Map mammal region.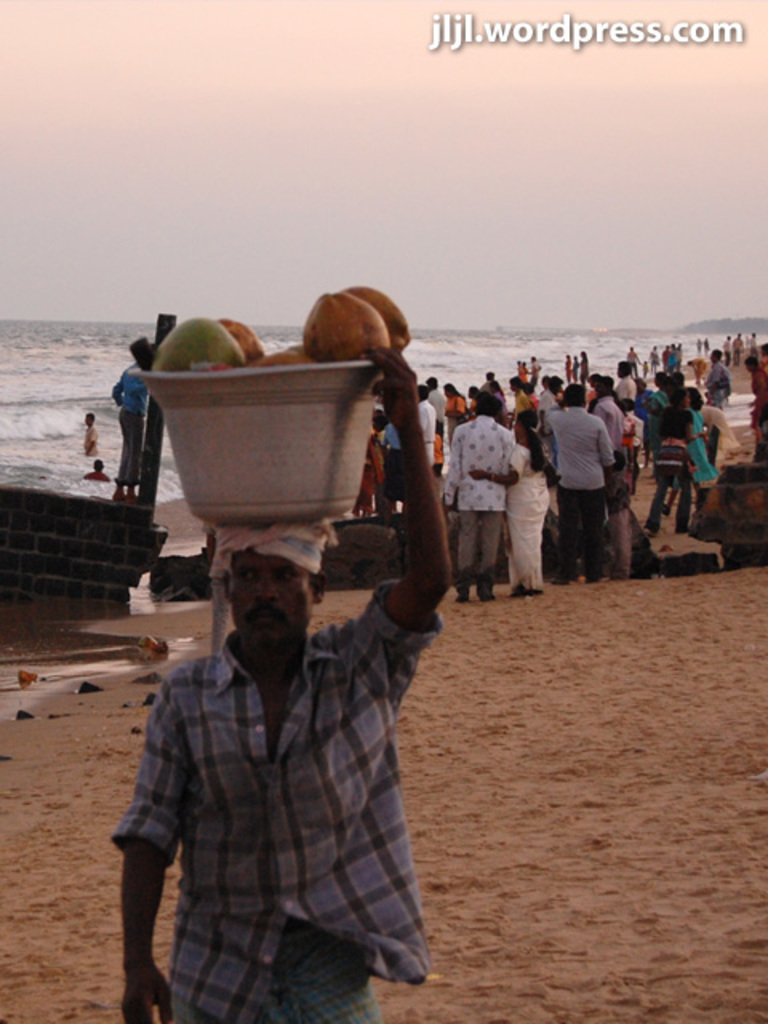
Mapped to [78, 406, 499, 998].
